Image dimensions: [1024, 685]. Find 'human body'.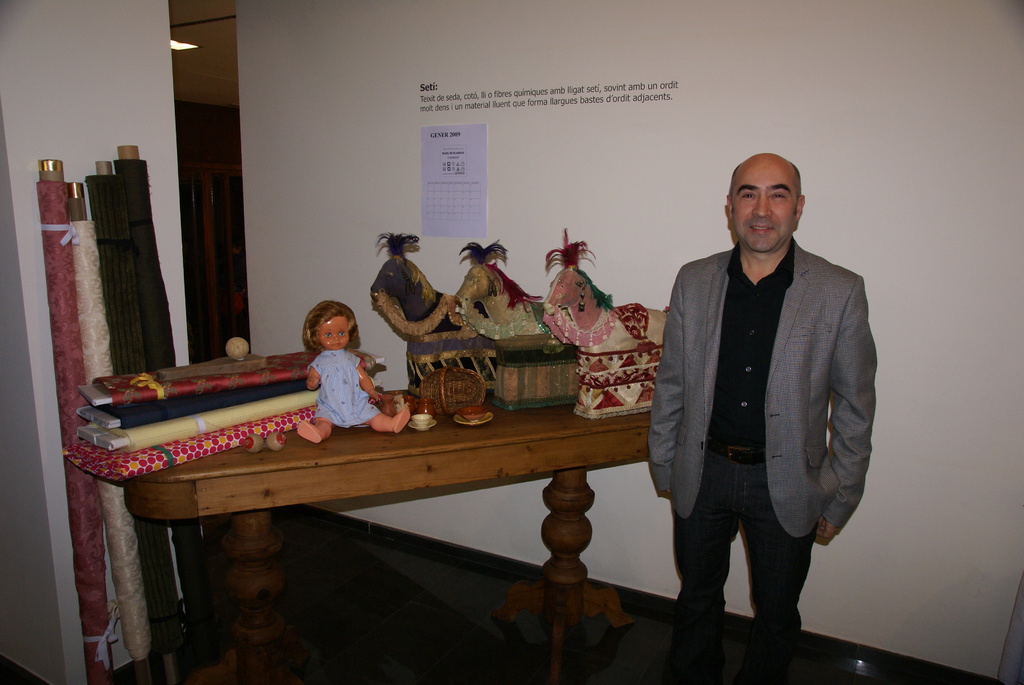
648, 144, 879, 674.
